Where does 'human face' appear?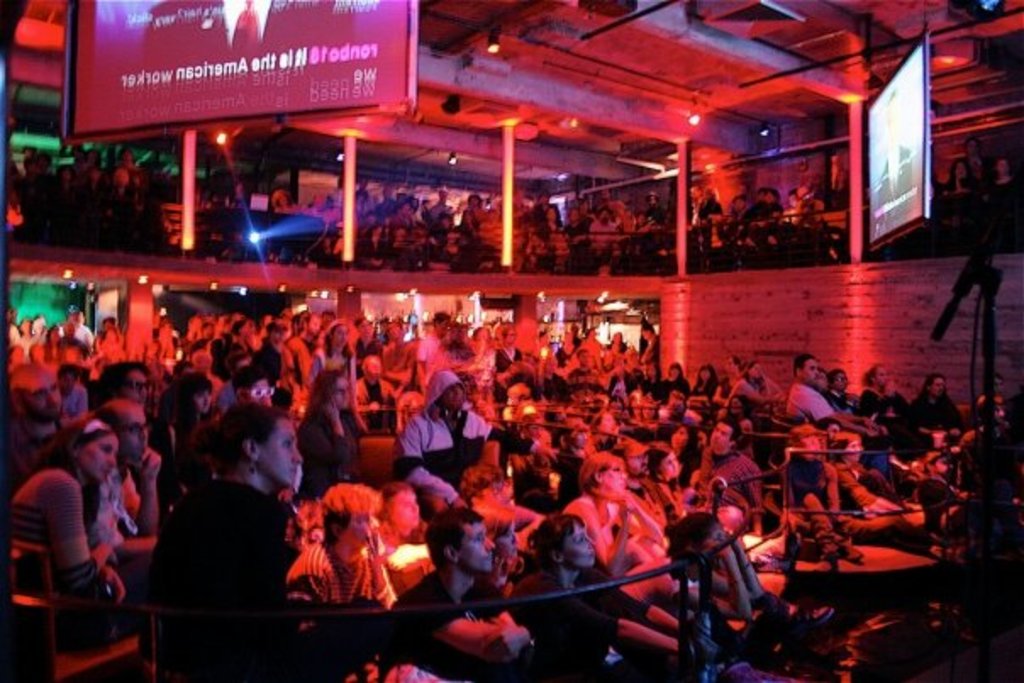
Appears at (458,519,490,571).
